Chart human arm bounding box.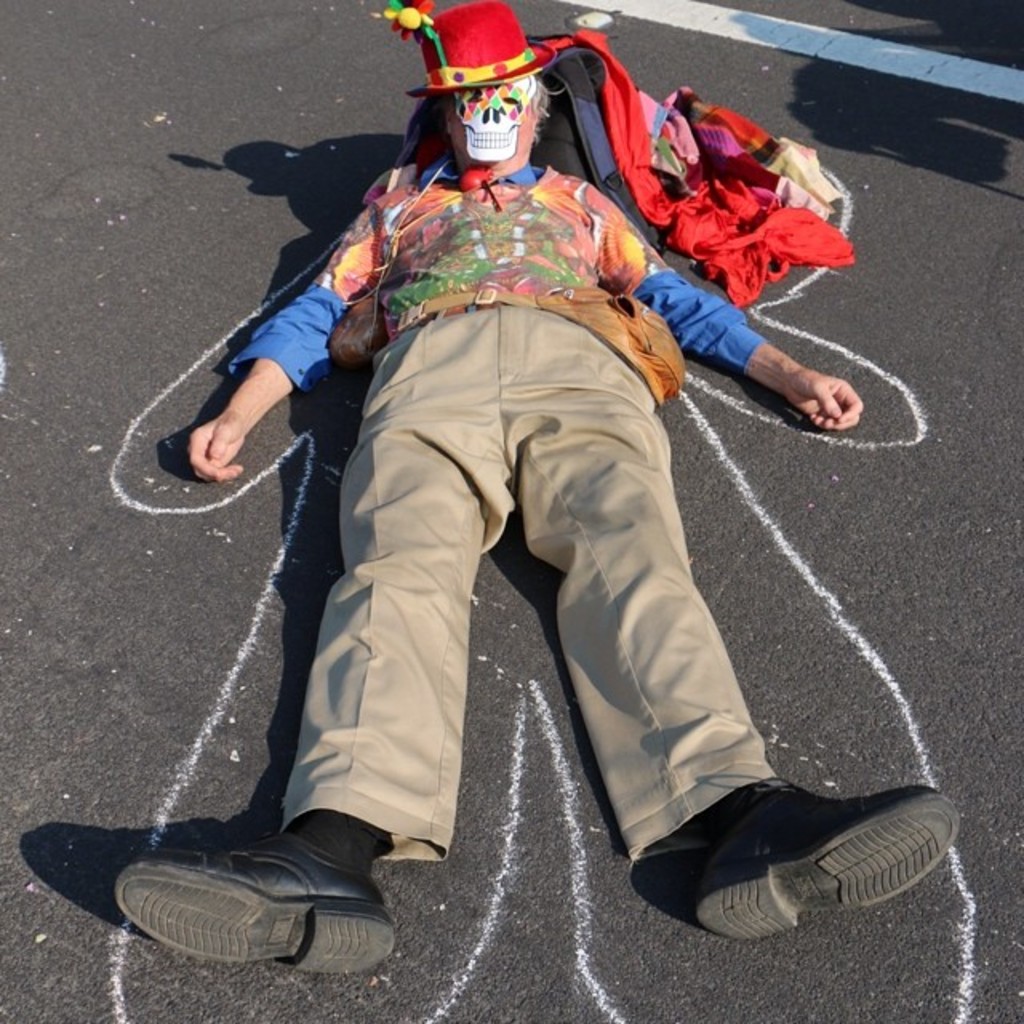
Charted: (184, 200, 390, 486).
